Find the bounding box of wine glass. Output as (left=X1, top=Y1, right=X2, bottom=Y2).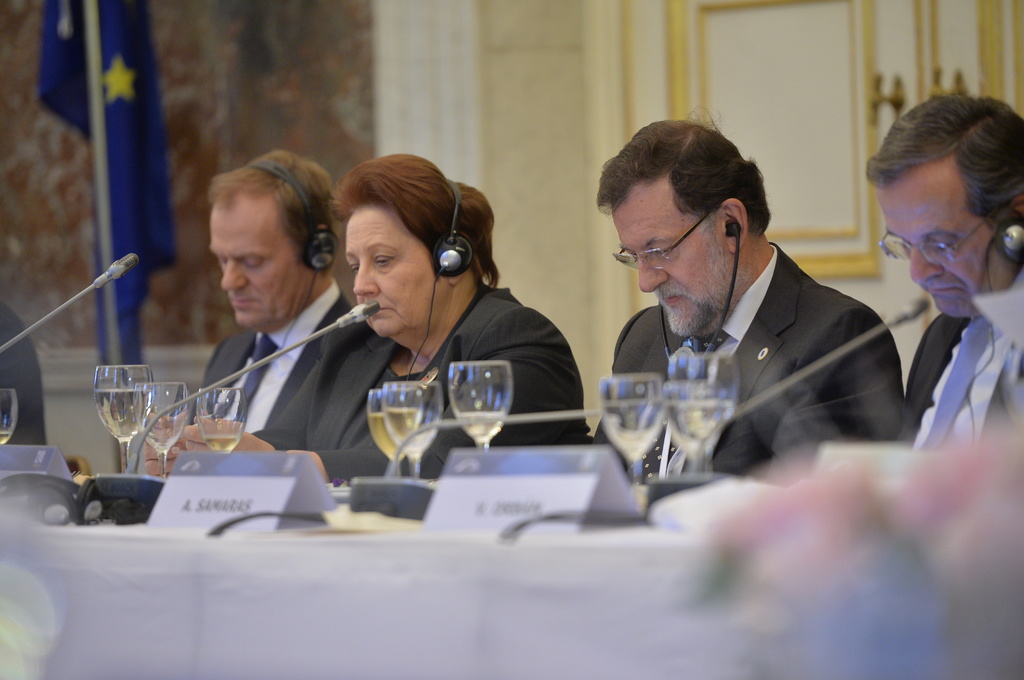
(left=379, top=380, right=447, bottom=477).
